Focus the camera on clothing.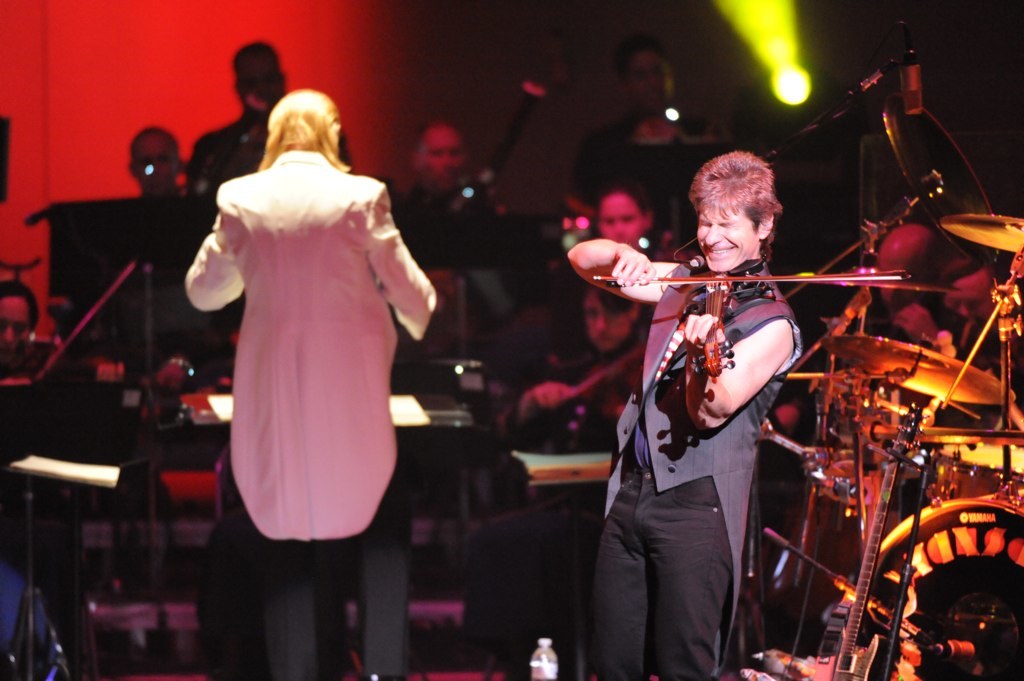
Focus region: [x1=607, y1=182, x2=805, y2=670].
